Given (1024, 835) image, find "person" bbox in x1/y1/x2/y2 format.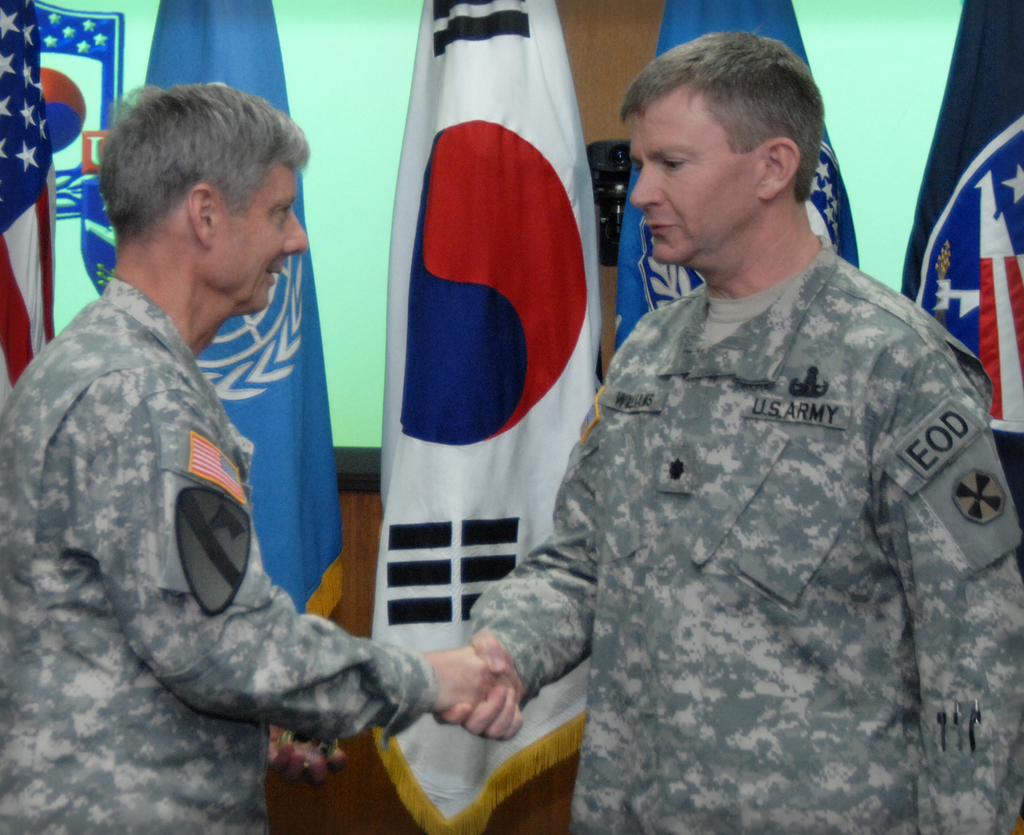
553/62/1002/803.
